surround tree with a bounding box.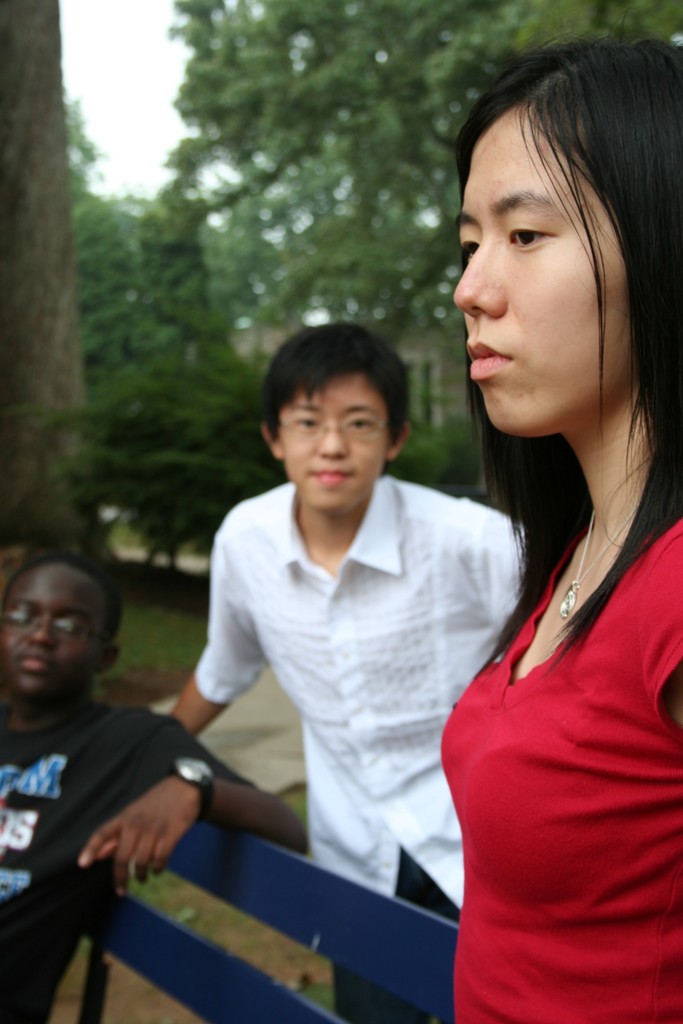
Rect(0, 0, 126, 546).
